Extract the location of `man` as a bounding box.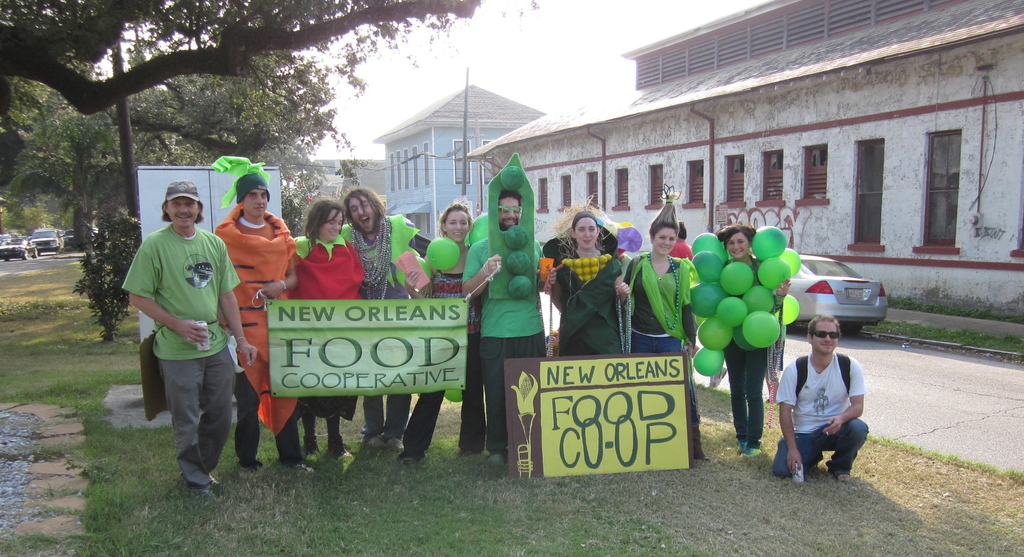
bbox(776, 315, 870, 481).
